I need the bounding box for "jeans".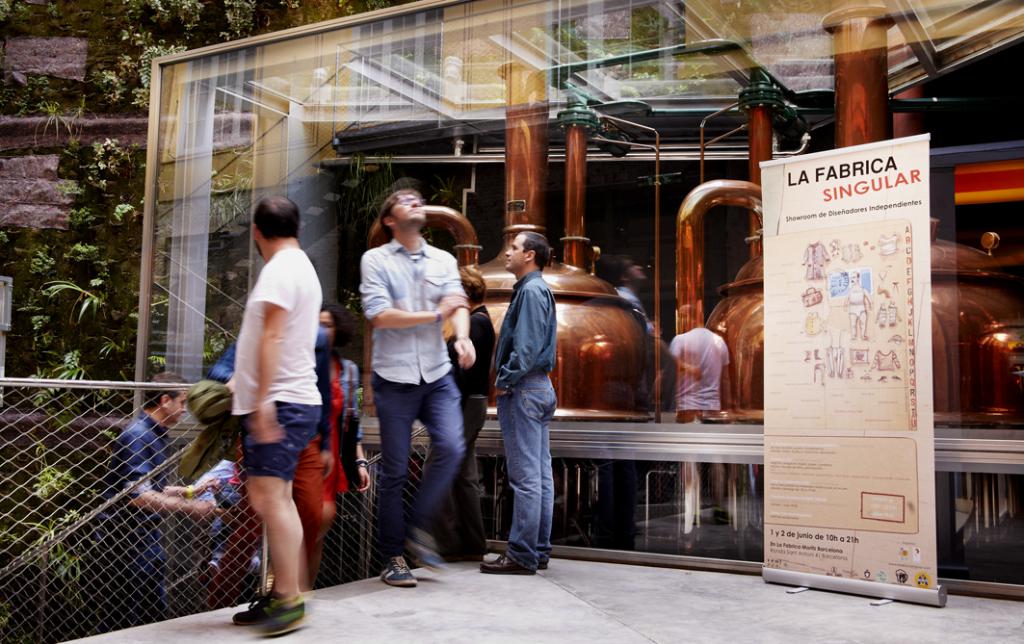
Here it is: bbox=[363, 367, 467, 572].
